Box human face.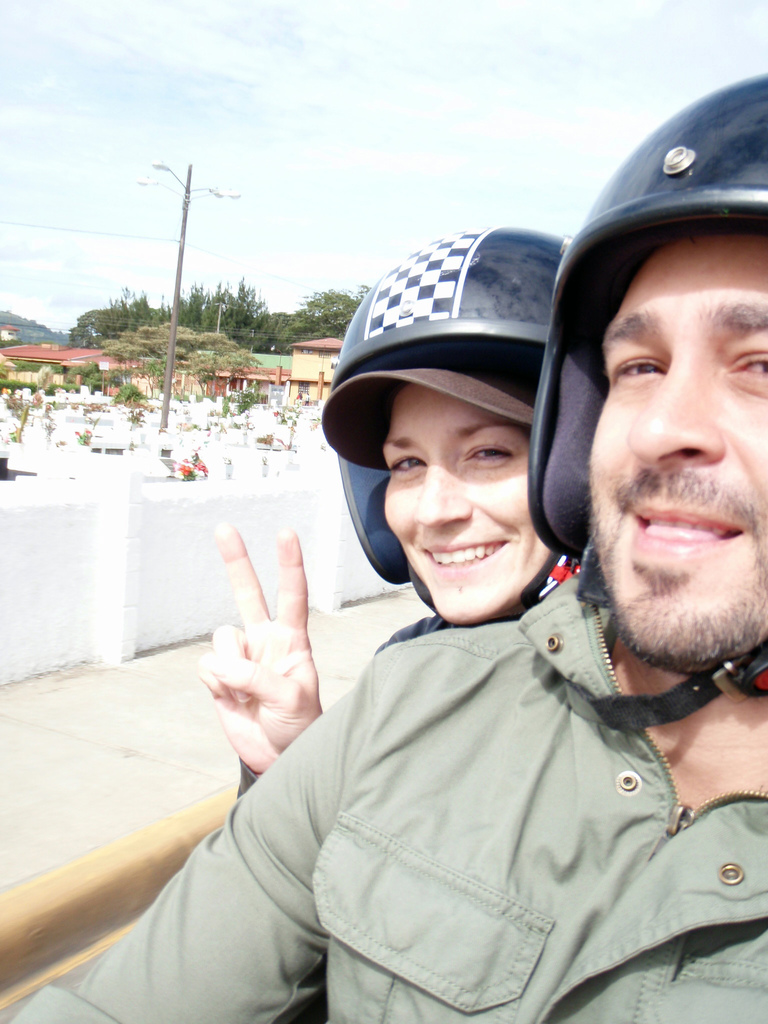
l=585, t=228, r=767, b=664.
